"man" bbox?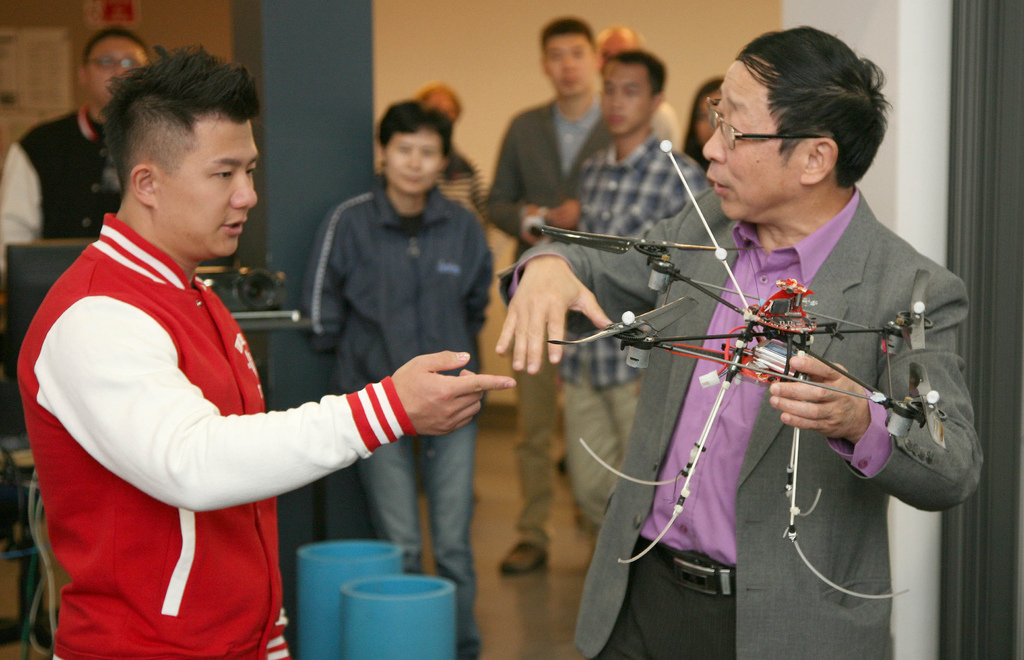
(x1=0, y1=30, x2=152, y2=281)
